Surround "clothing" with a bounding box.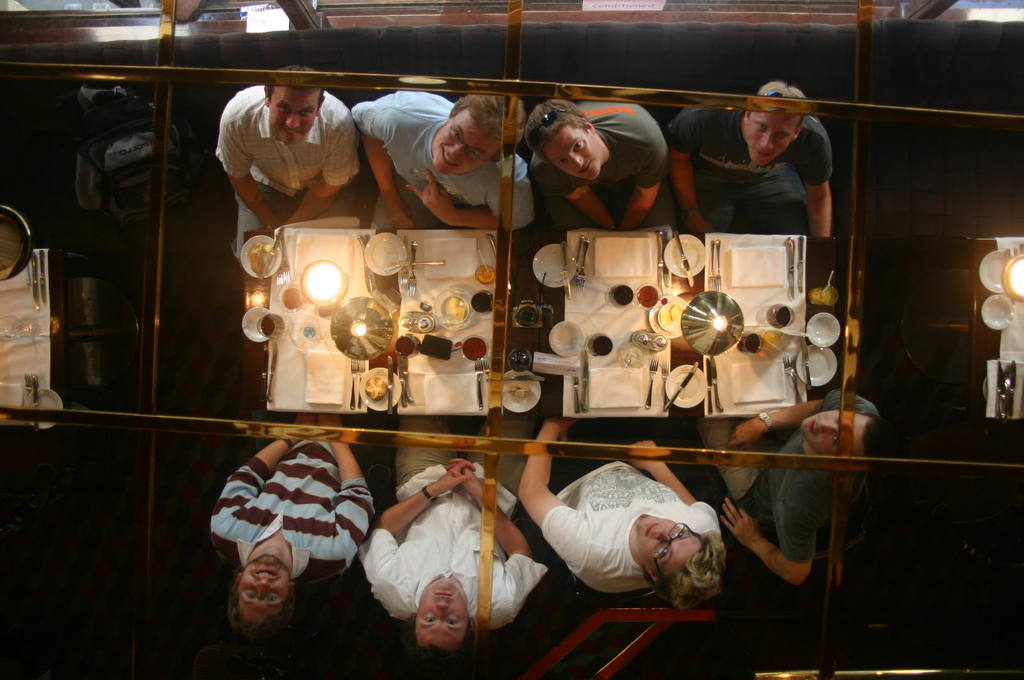
x1=529, y1=101, x2=675, y2=235.
